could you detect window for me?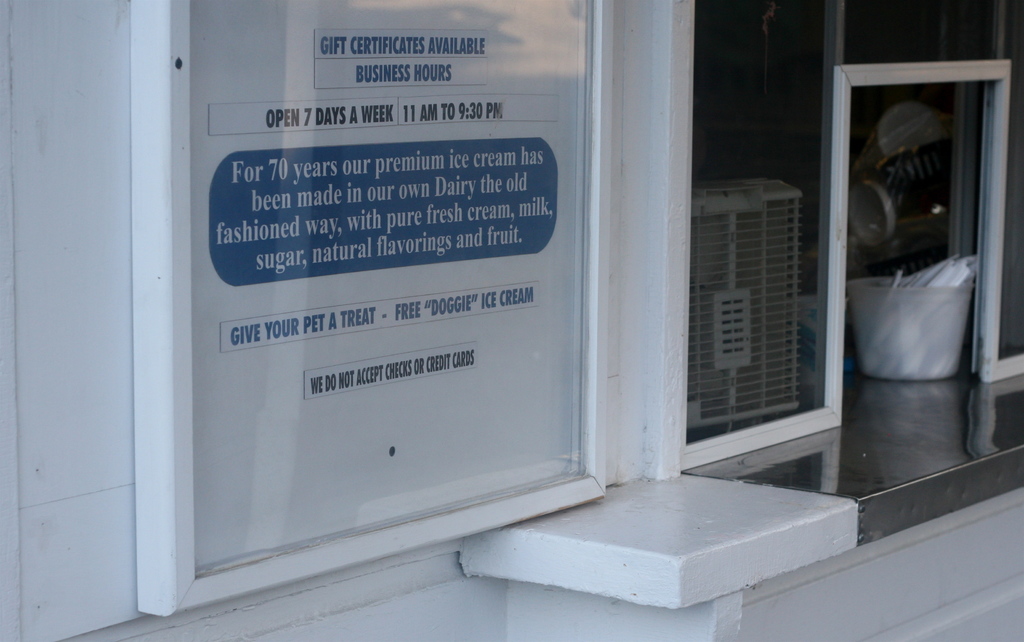
Detection result: (left=691, top=0, right=1023, bottom=468).
